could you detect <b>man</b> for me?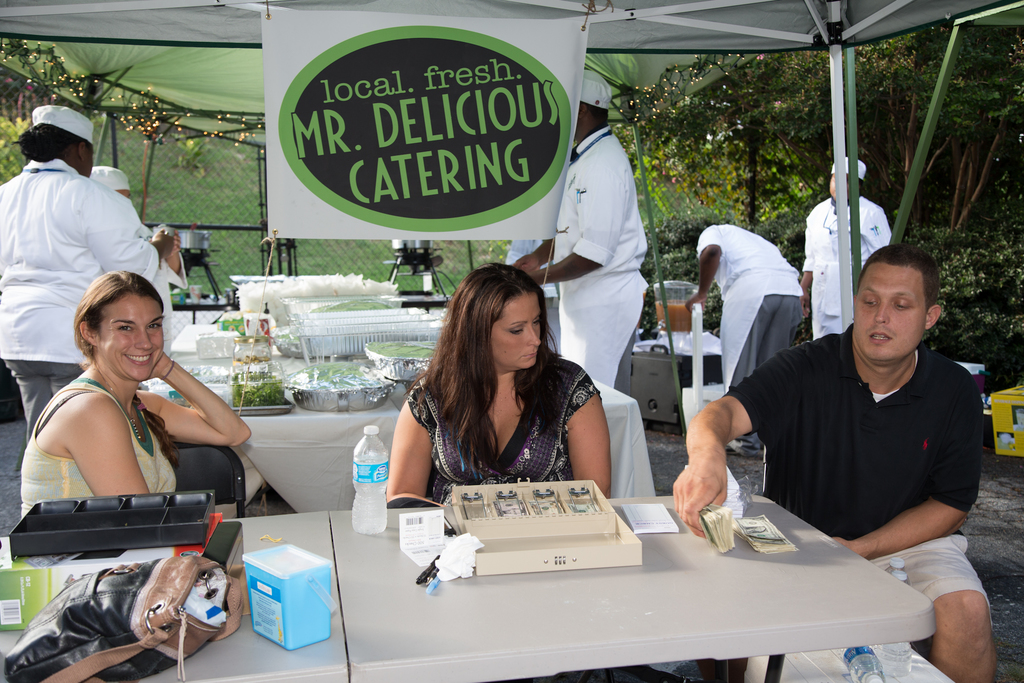
Detection result: <region>511, 68, 649, 388</region>.
